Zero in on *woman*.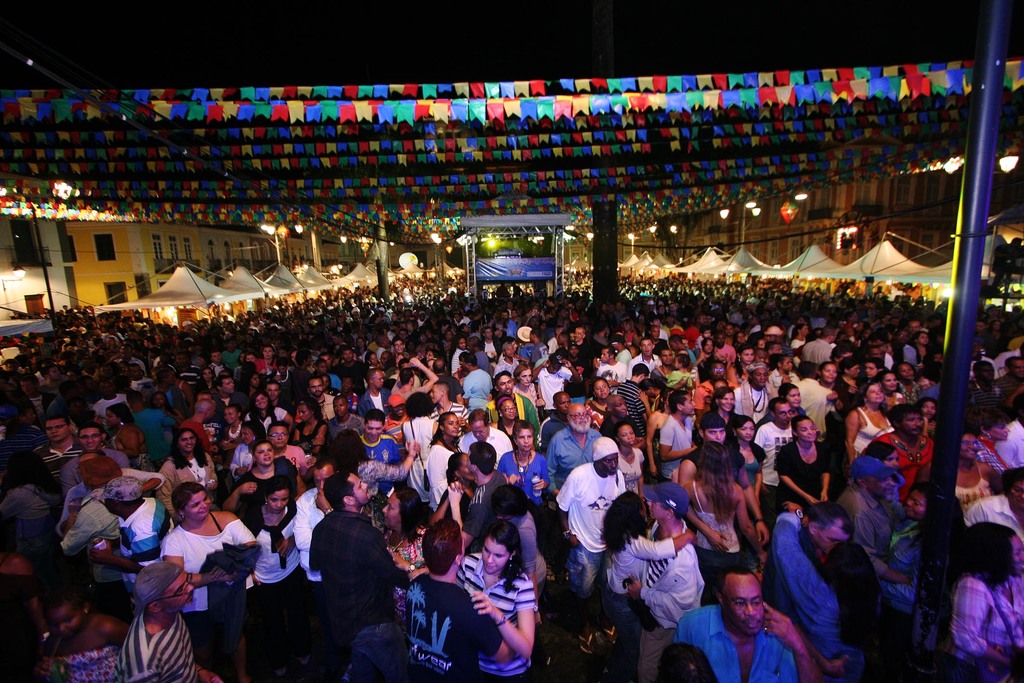
Zeroed in: [left=962, top=407, right=1011, bottom=478].
